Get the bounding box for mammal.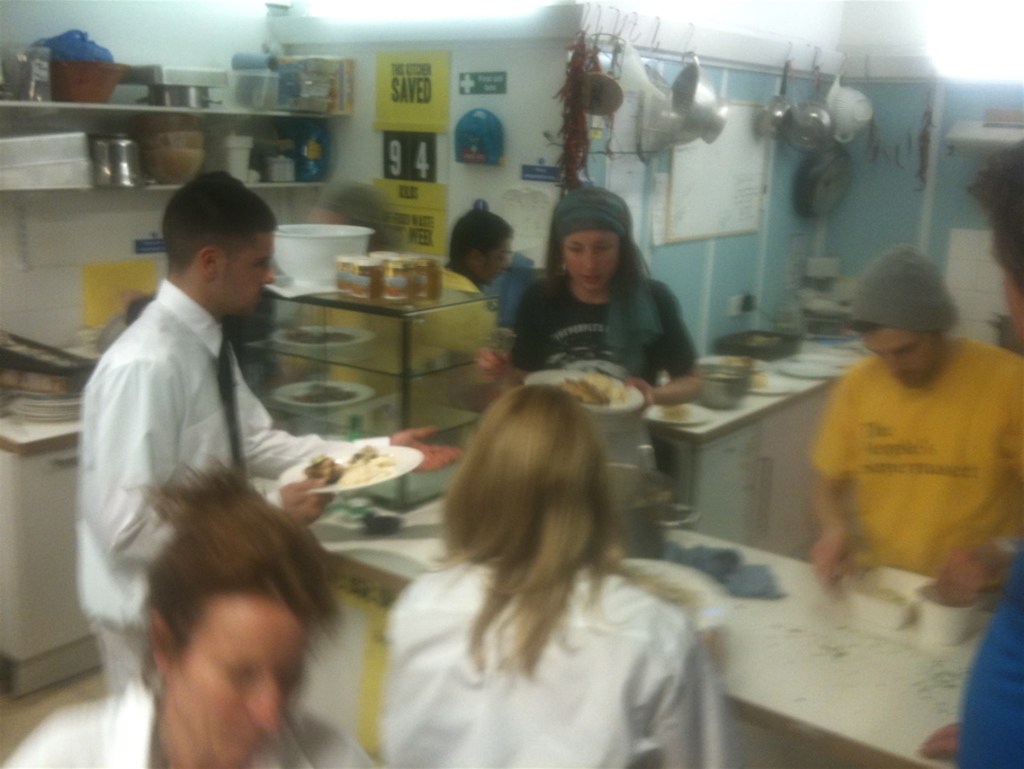
914,134,1023,768.
